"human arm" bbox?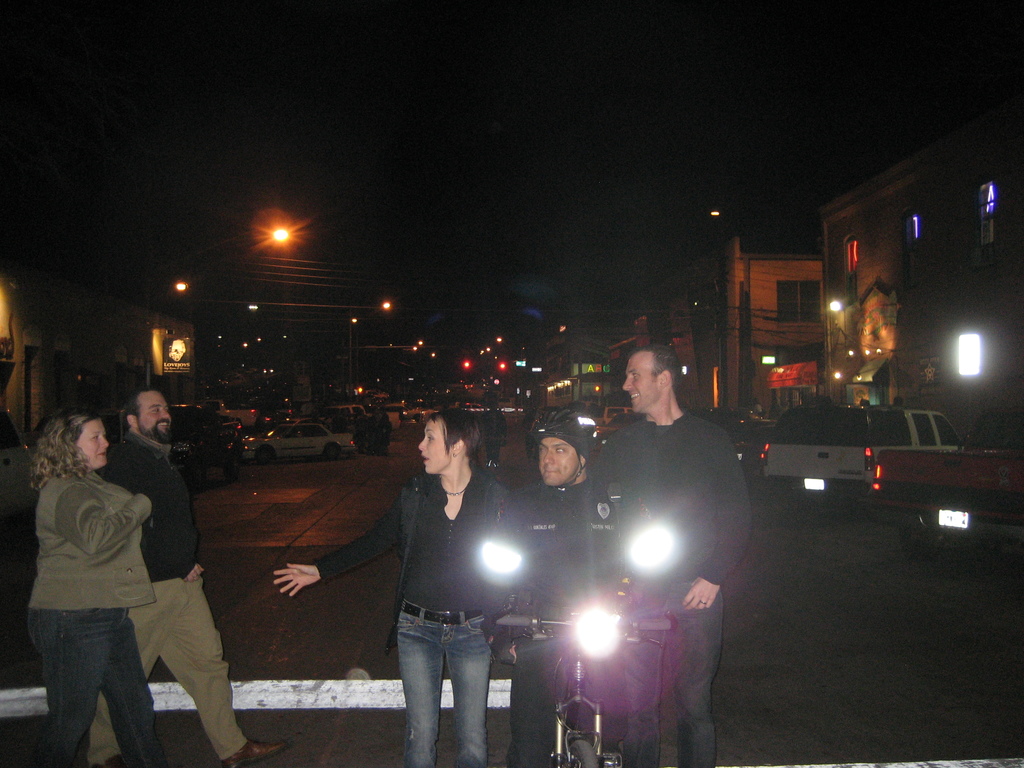
273 490 405 598
